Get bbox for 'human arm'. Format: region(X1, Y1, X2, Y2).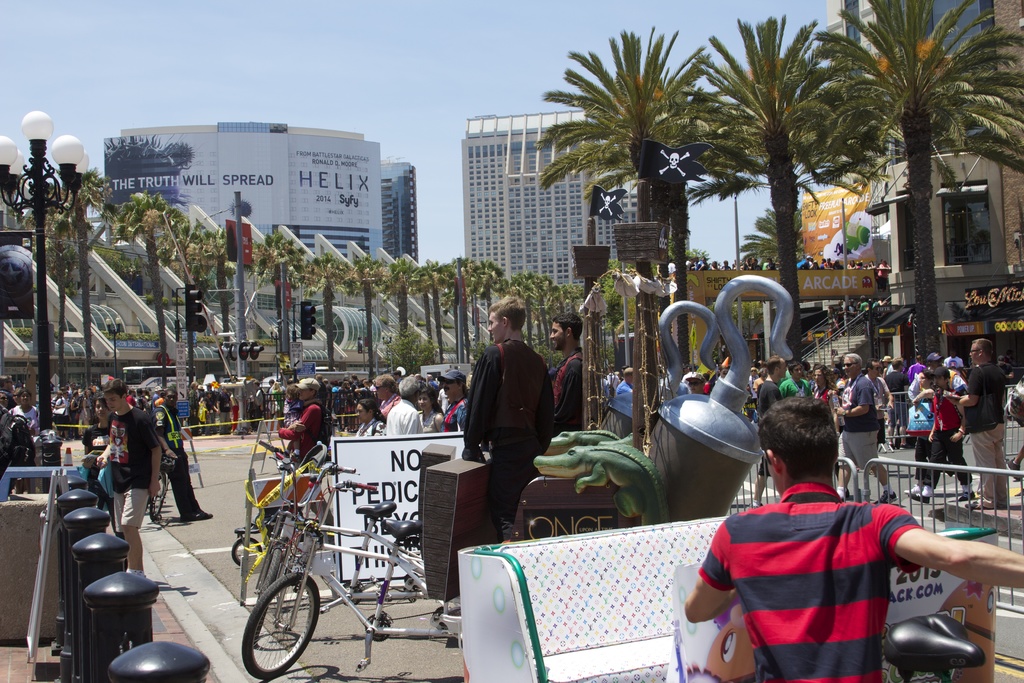
region(98, 444, 113, 469).
